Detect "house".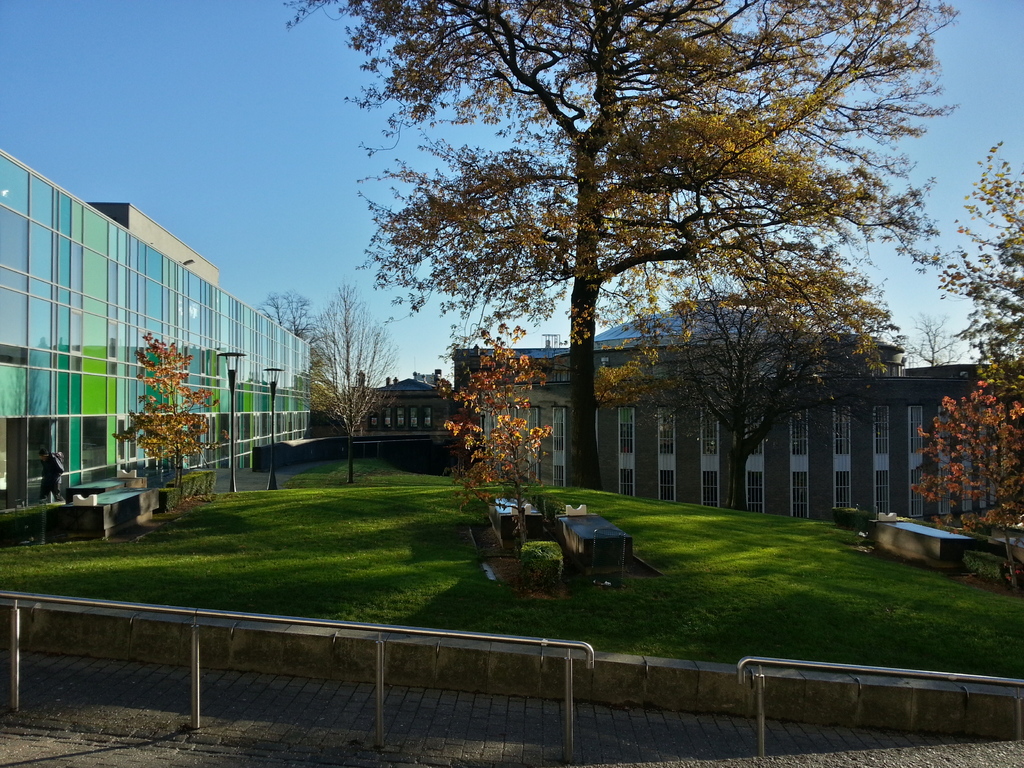
Detected at 463, 355, 1023, 522.
